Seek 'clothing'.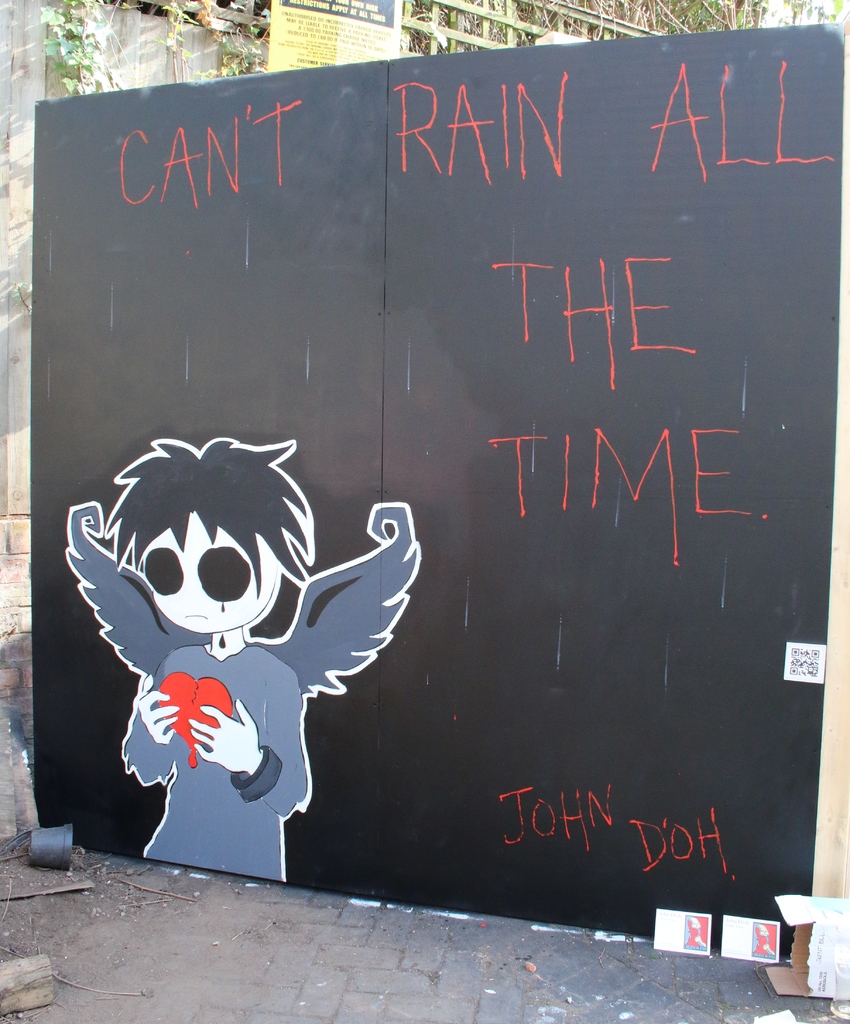
box(121, 640, 308, 885).
